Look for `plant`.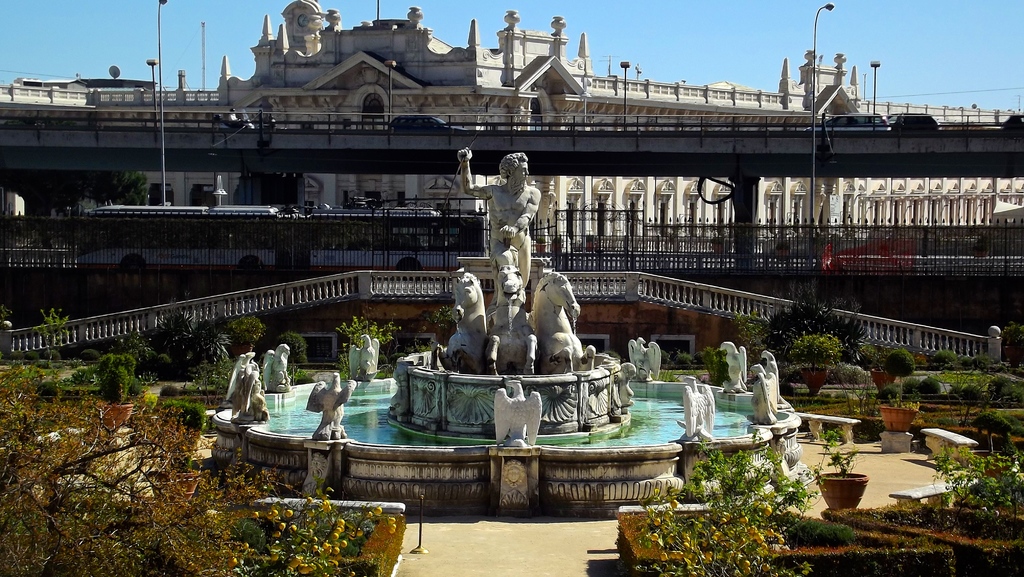
Found: <region>273, 333, 318, 364</region>.
